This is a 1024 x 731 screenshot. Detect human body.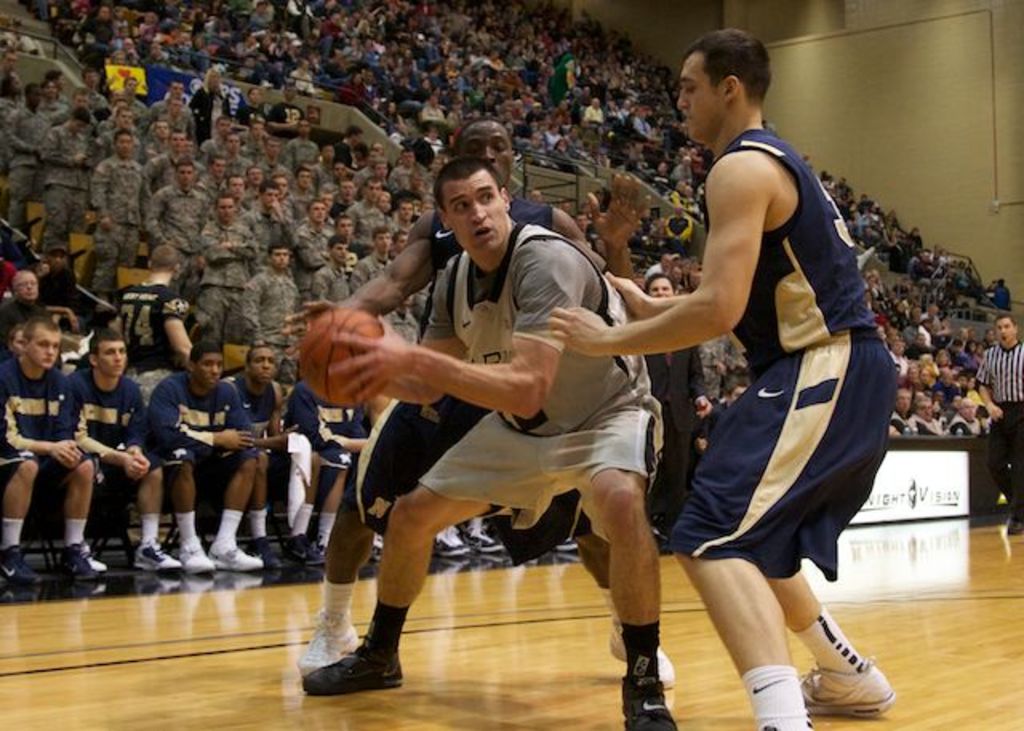
<bbox>597, 40, 875, 720</bbox>.
